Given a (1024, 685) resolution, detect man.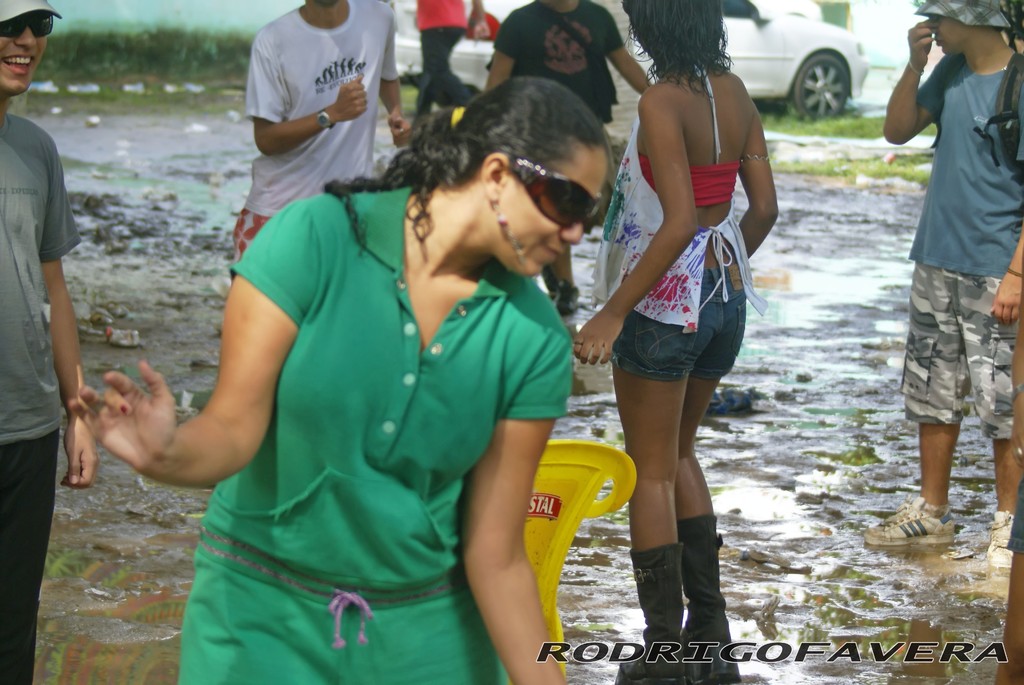
<region>880, 0, 1012, 576</region>.
